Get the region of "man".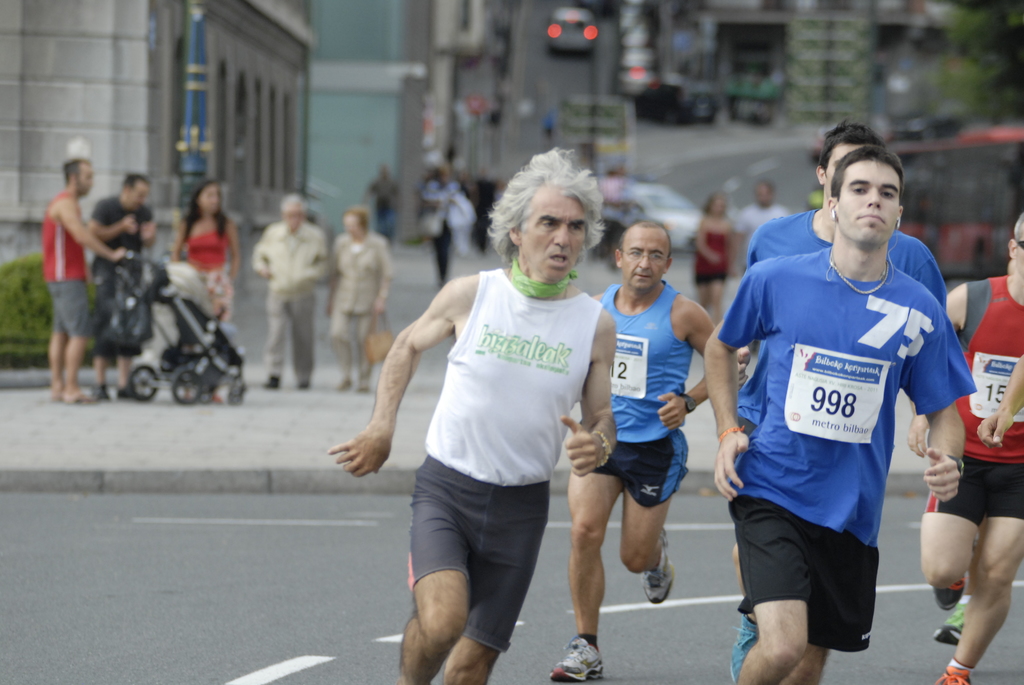
locate(544, 215, 704, 684).
